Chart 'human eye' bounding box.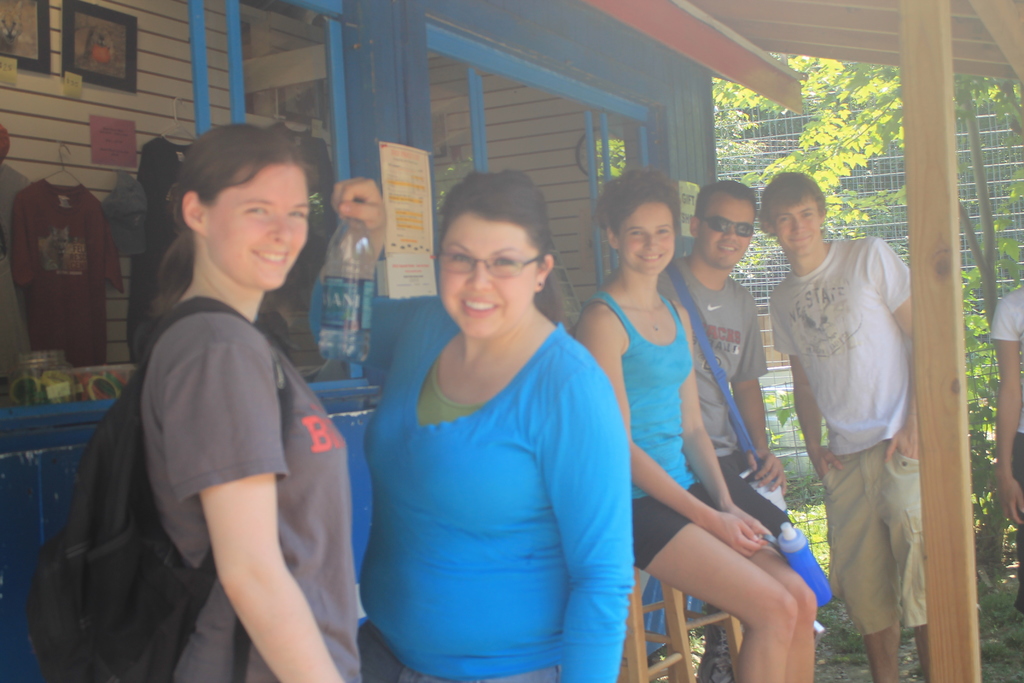
Charted: {"x1": 777, "y1": 218, "x2": 793, "y2": 225}.
